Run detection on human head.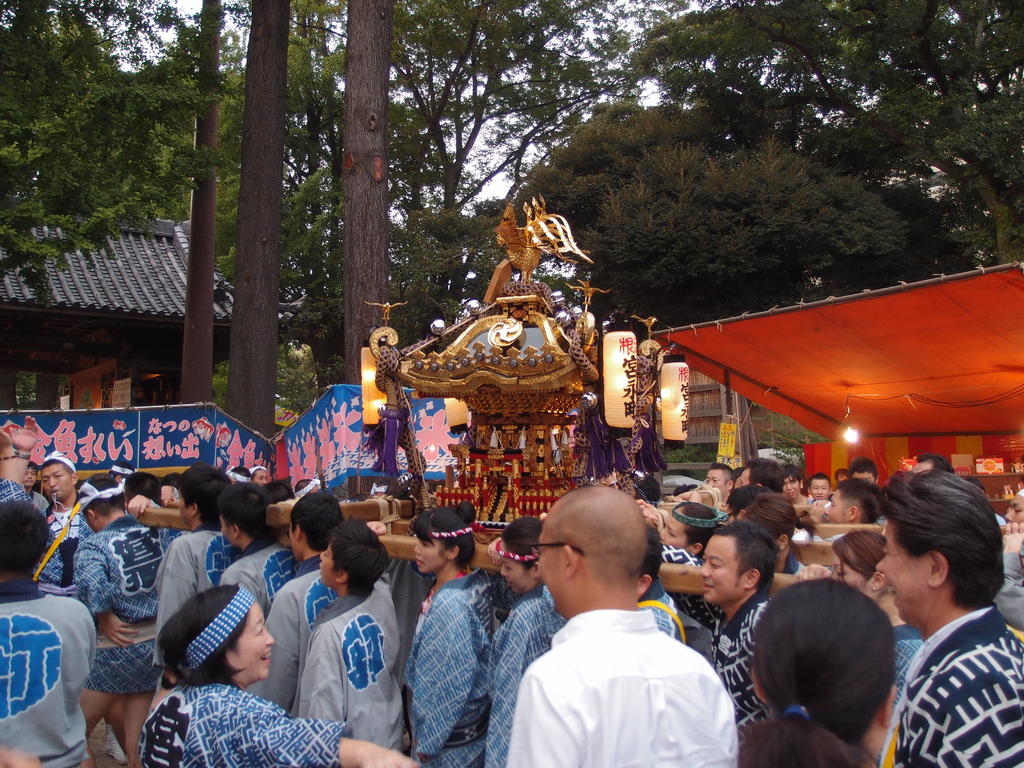
Result: {"x1": 807, "y1": 470, "x2": 829, "y2": 500}.
